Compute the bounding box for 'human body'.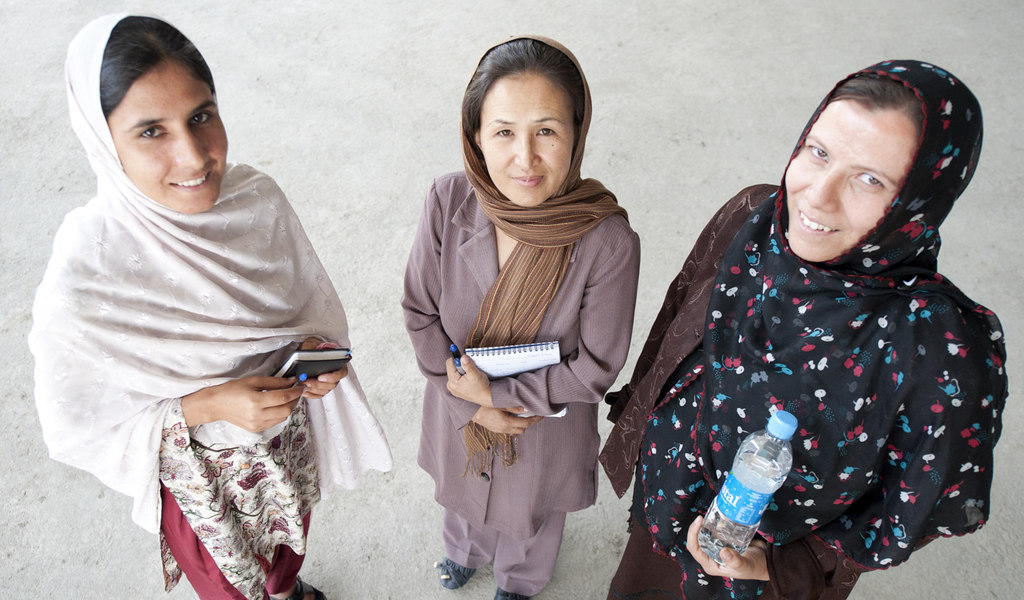
(x1=607, y1=55, x2=1014, y2=599).
